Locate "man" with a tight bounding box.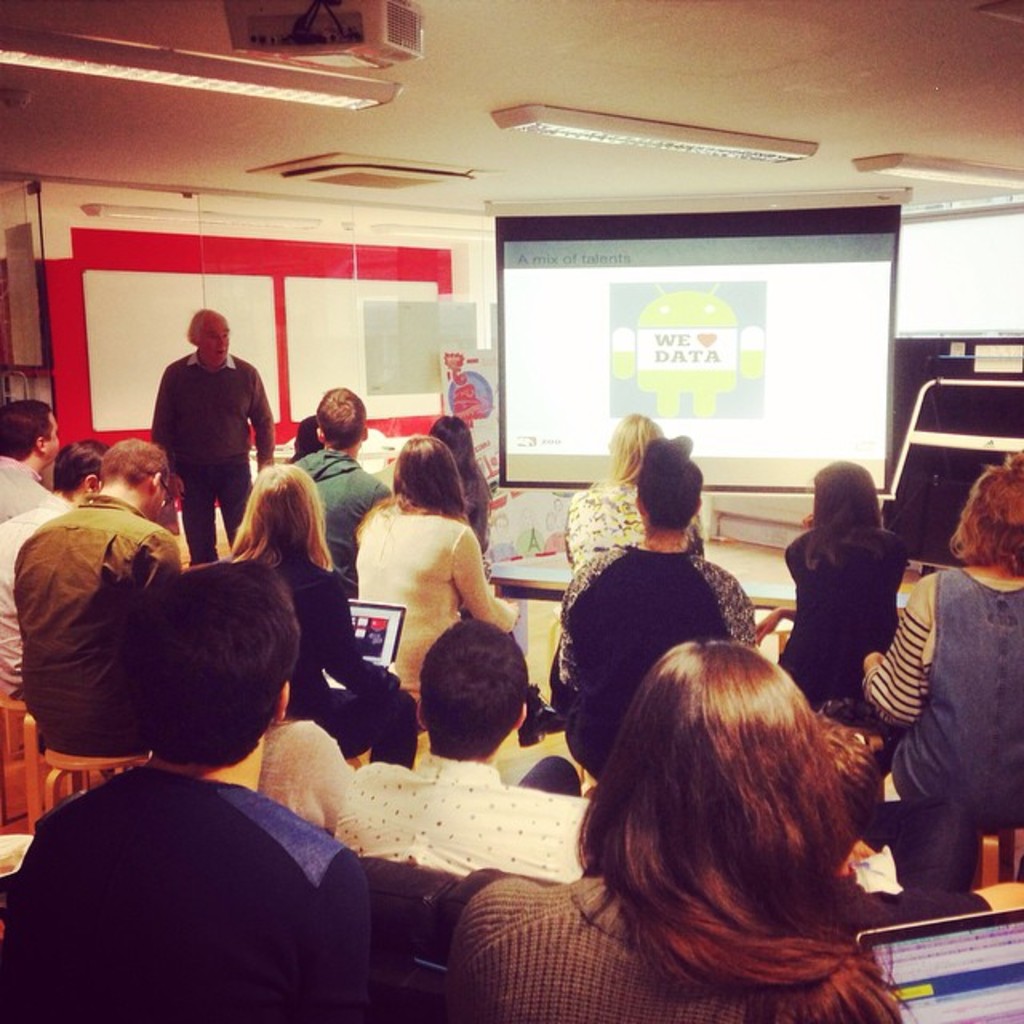
{"left": 14, "top": 432, "right": 194, "bottom": 754}.
